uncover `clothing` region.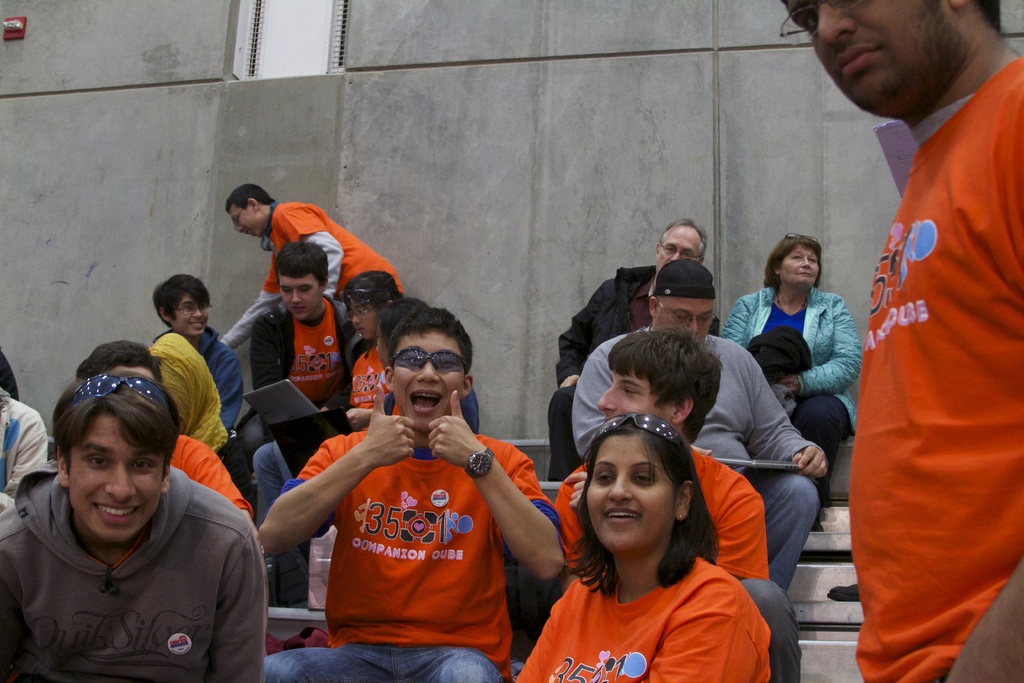
Uncovered: select_region(168, 436, 253, 523).
